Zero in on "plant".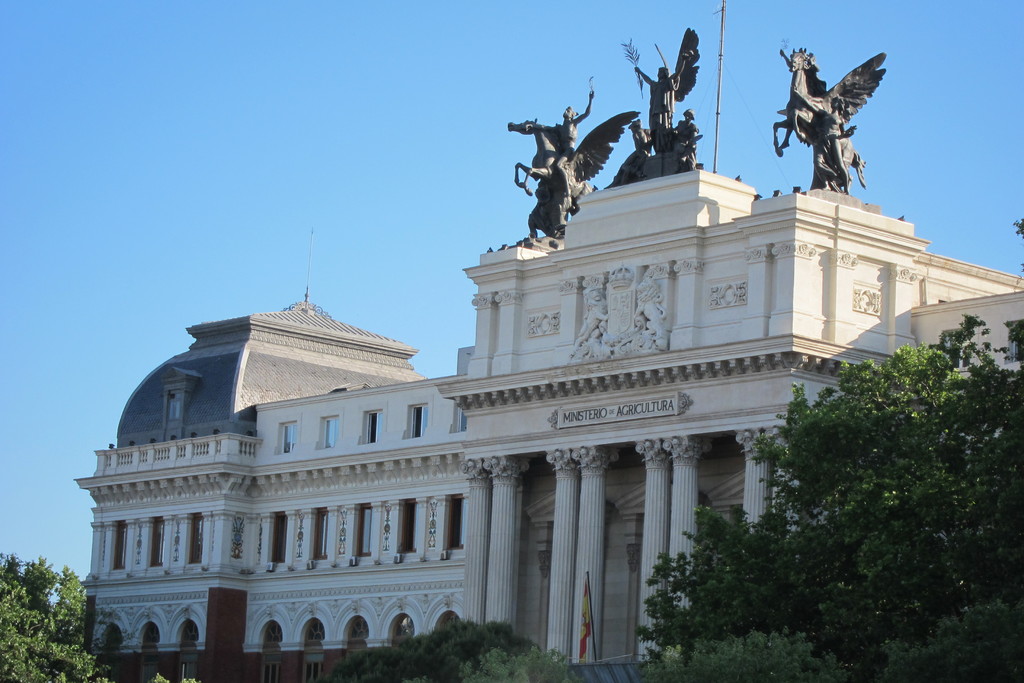
Zeroed in: {"left": 735, "top": 279, "right": 1000, "bottom": 655}.
